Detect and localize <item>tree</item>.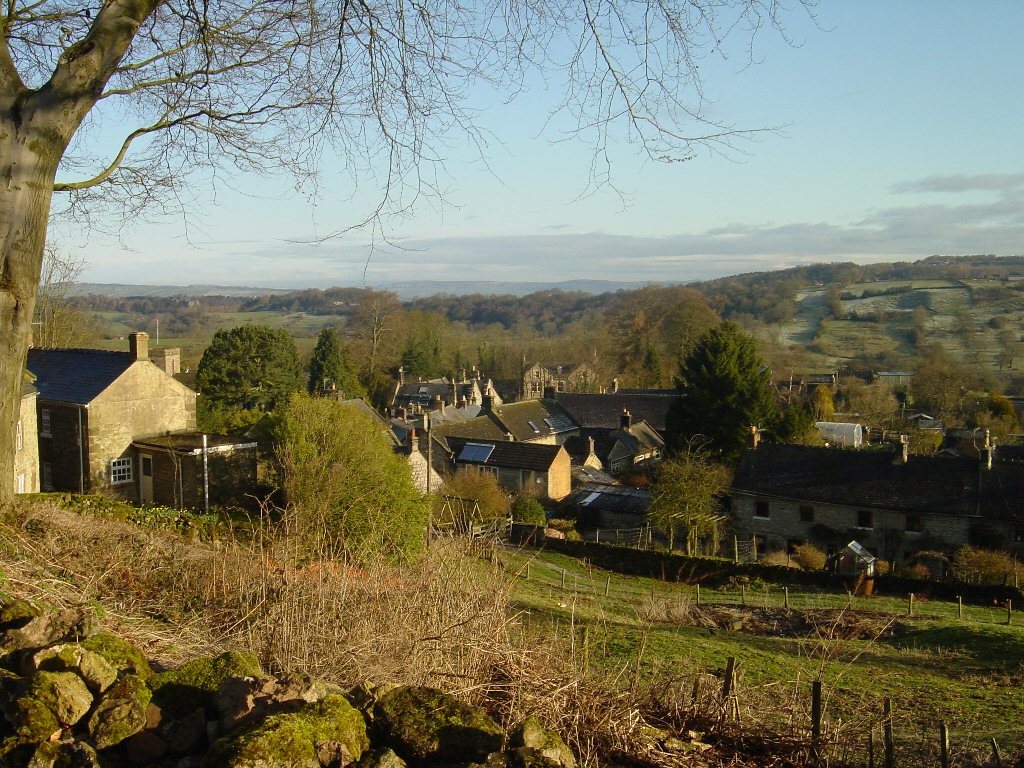
Localized at bbox=[307, 327, 370, 400].
